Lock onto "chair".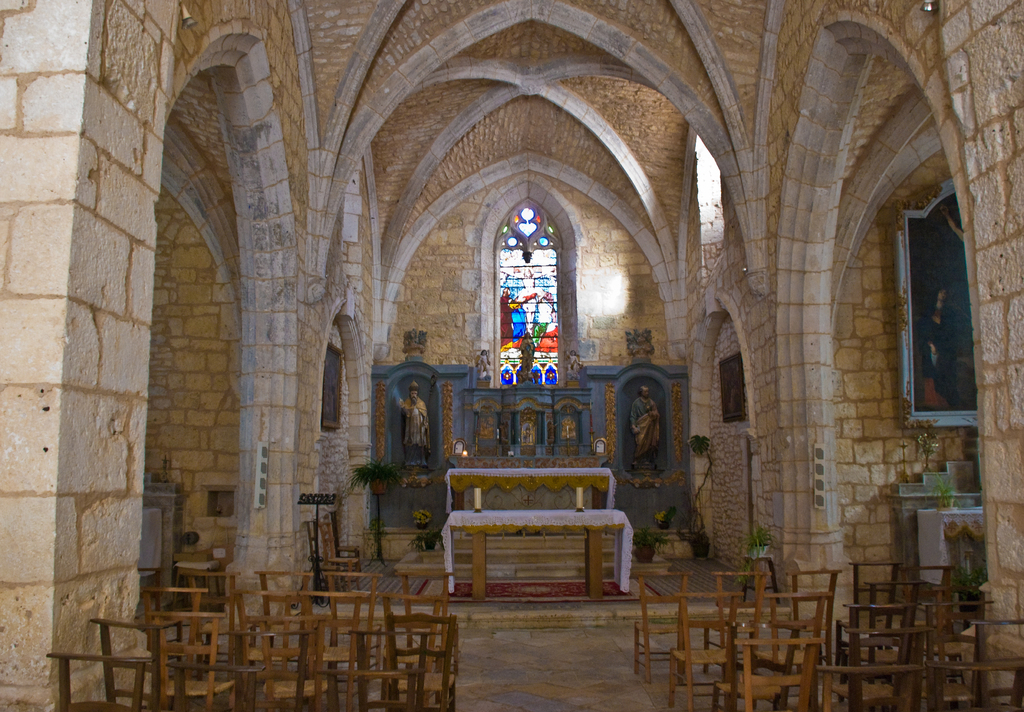
Locked: [x1=165, y1=658, x2=266, y2=711].
